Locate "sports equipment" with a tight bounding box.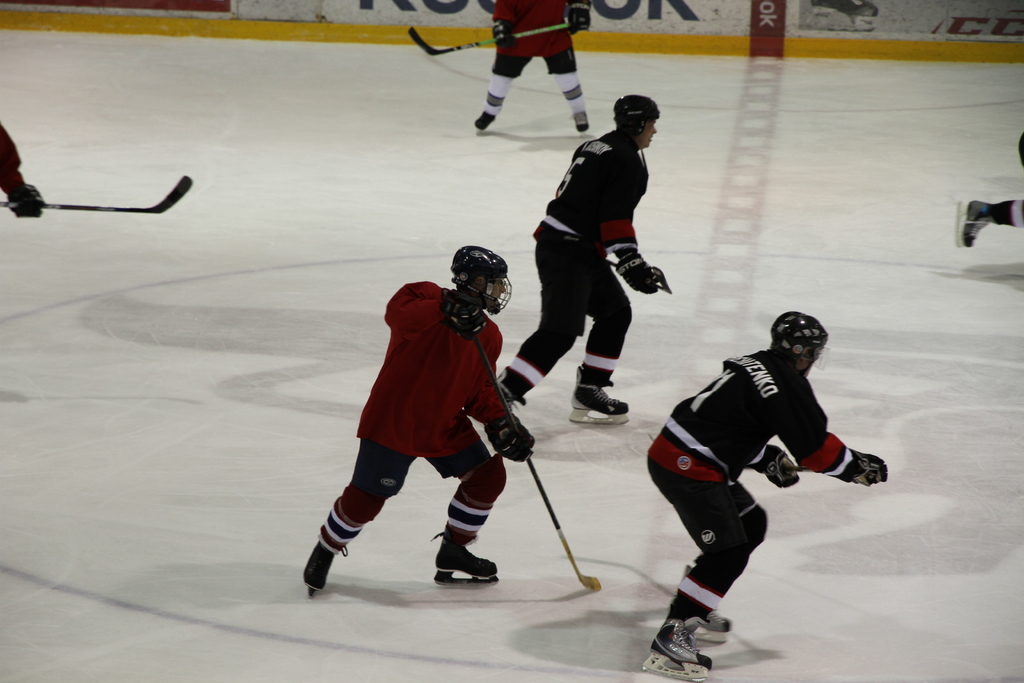
(429,518,499,586).
